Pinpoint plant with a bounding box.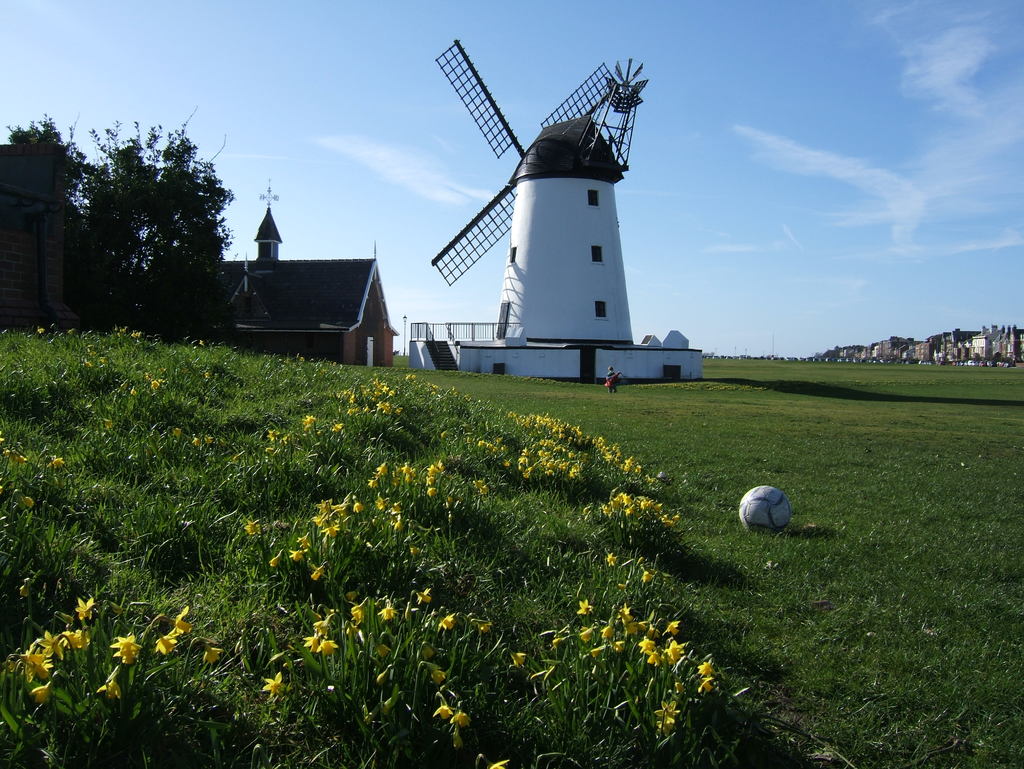
[246,595,570,765].
